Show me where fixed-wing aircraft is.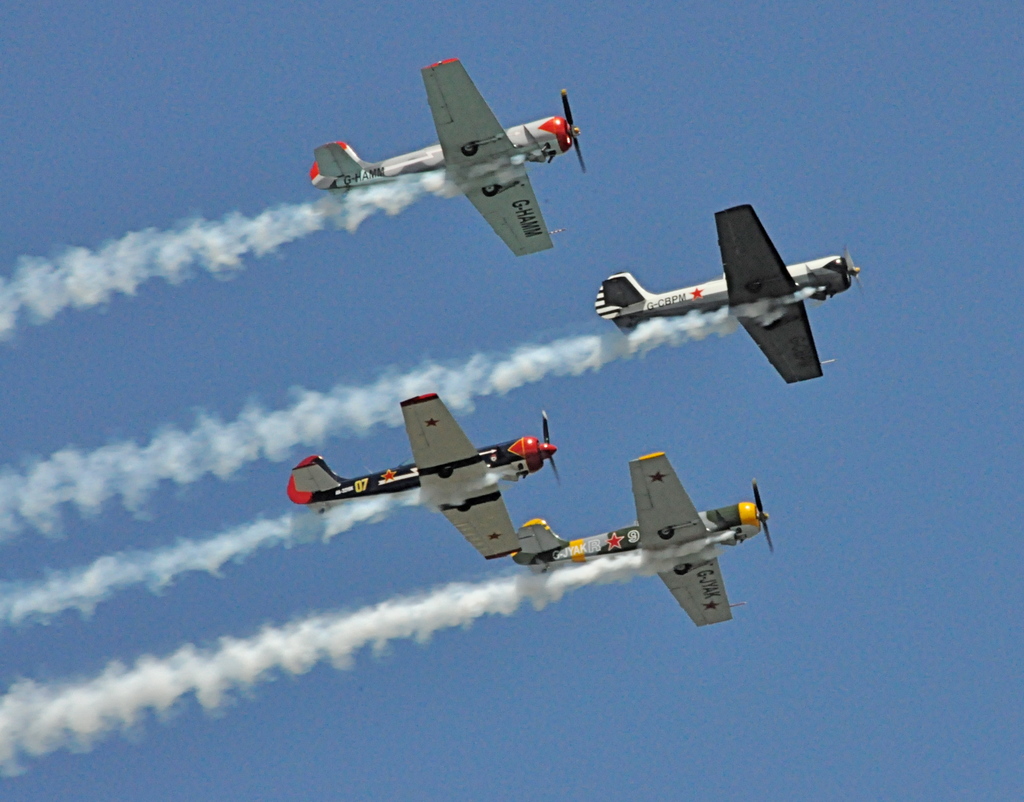
fixed-wing aircraft is at detection(587, 198, 860, 387).
